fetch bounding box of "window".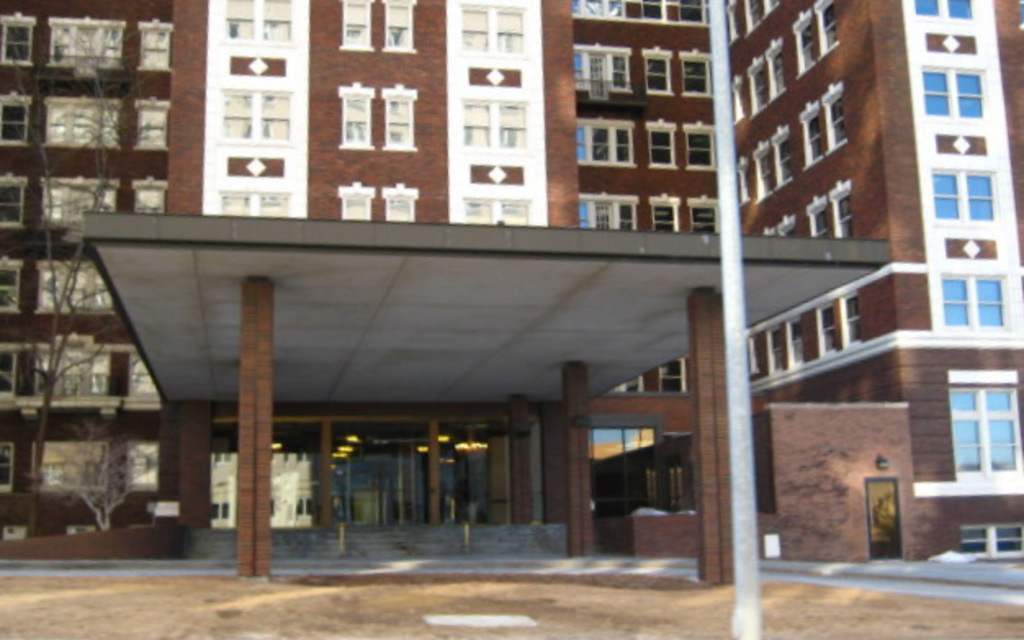
Bbox: 224:0:294:41.
